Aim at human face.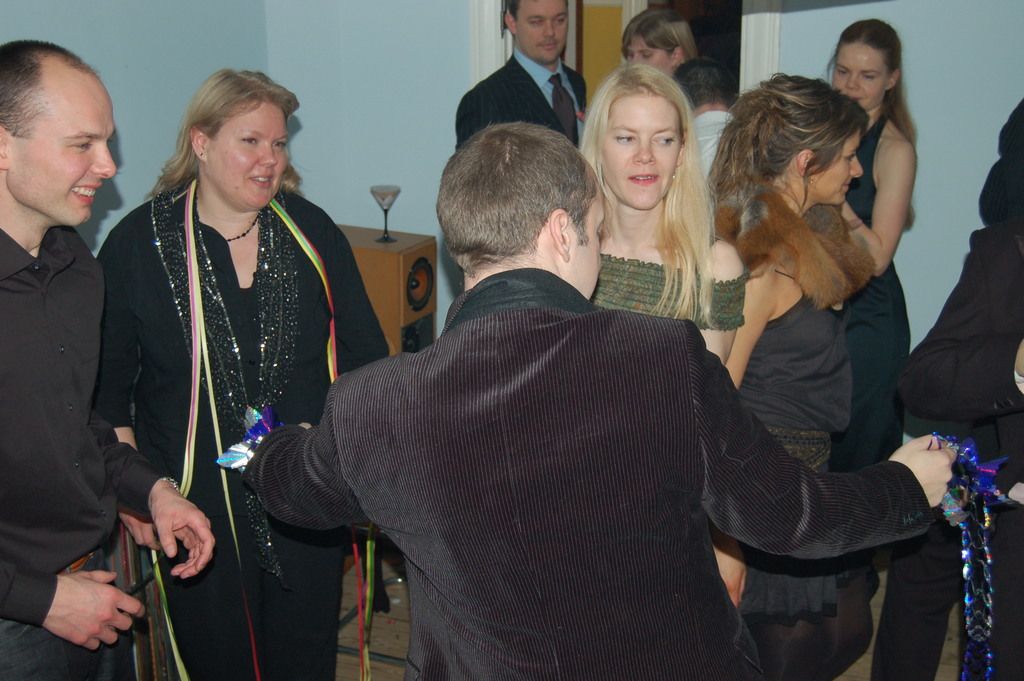
Aimed at region(627, 38, 671, 76).
